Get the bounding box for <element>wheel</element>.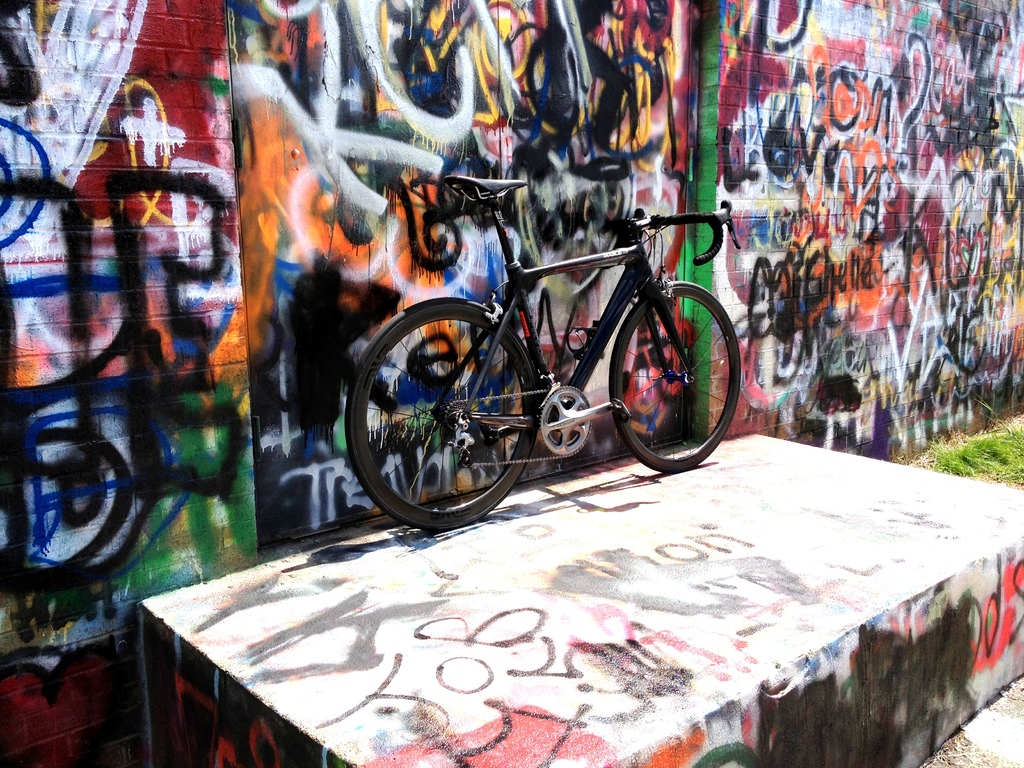
detection(367, 296, 535, 518).
